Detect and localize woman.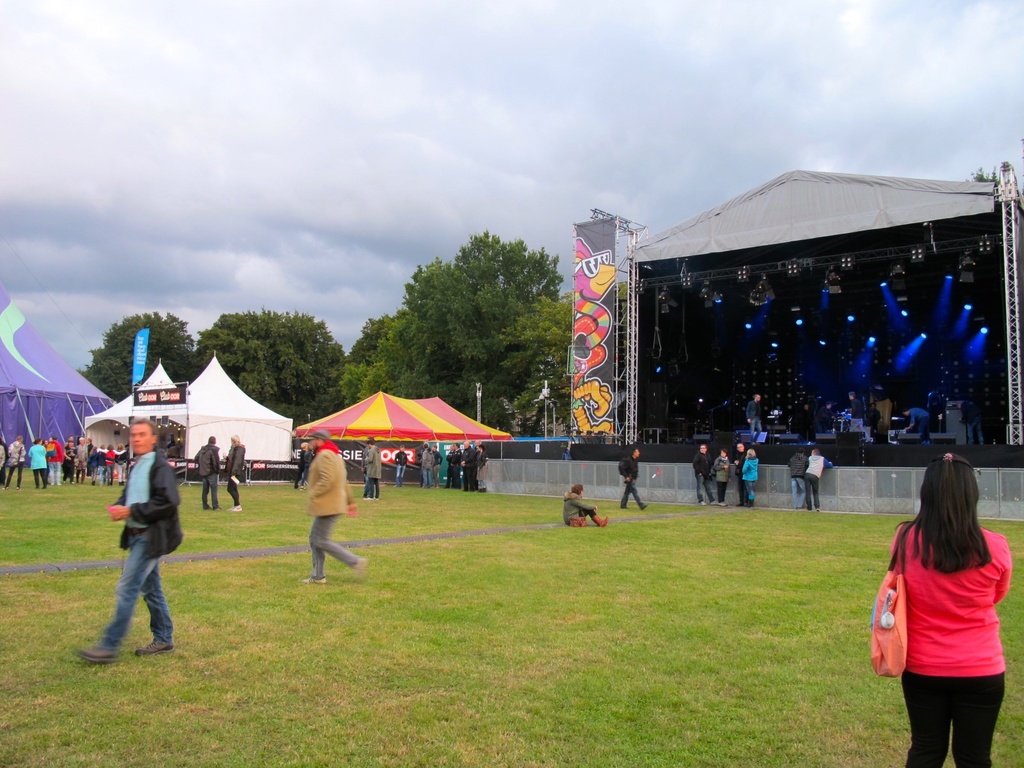
Localized at x1=710 y1=450 x2=730 y2=508.
